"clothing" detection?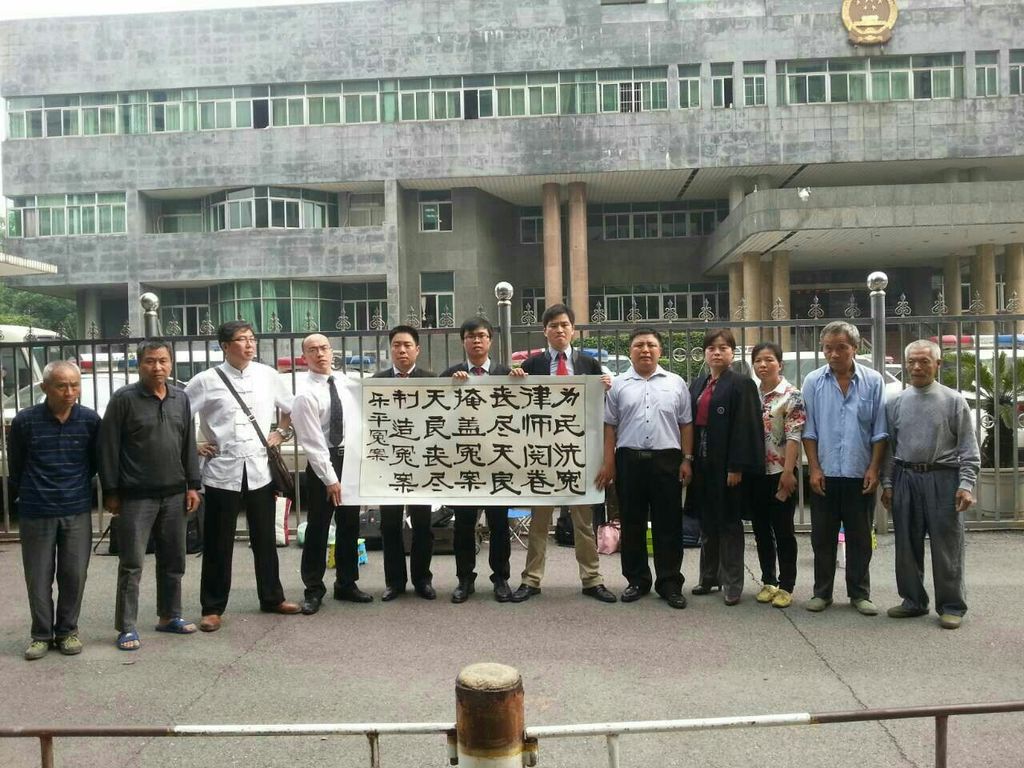
[371, 358, 434, 378]
